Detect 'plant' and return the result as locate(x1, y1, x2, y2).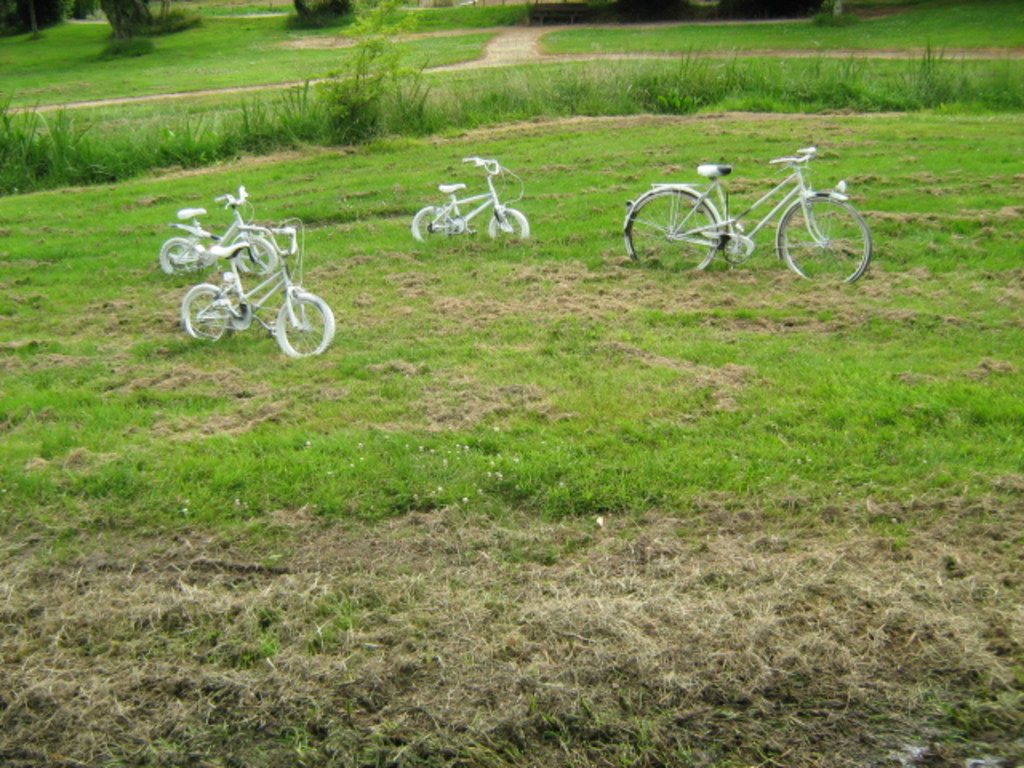
locate(293, 0, 358, 30).
